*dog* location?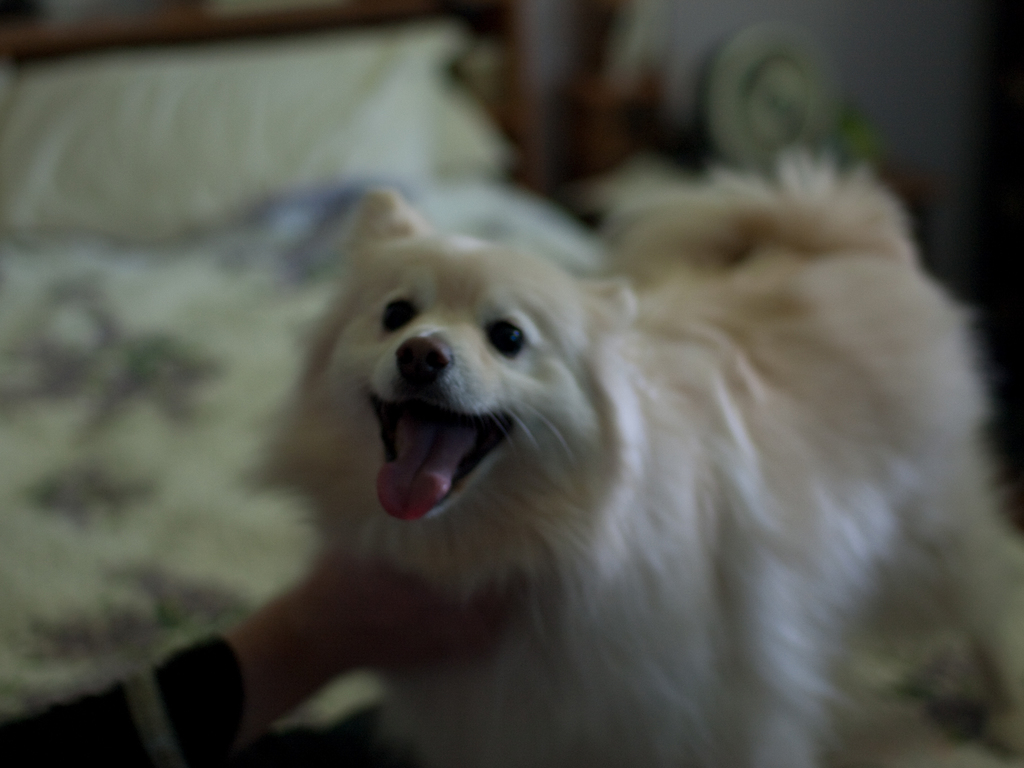
247:147:990:767
